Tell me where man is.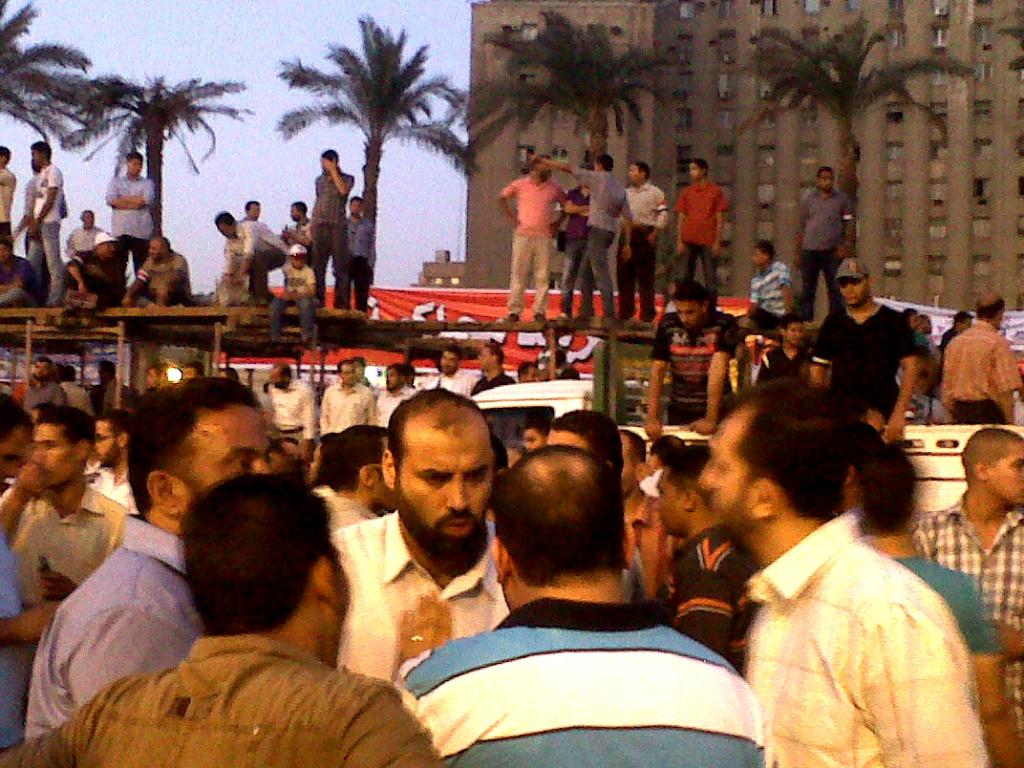
man is at box=[346, 193, 375, 311].
